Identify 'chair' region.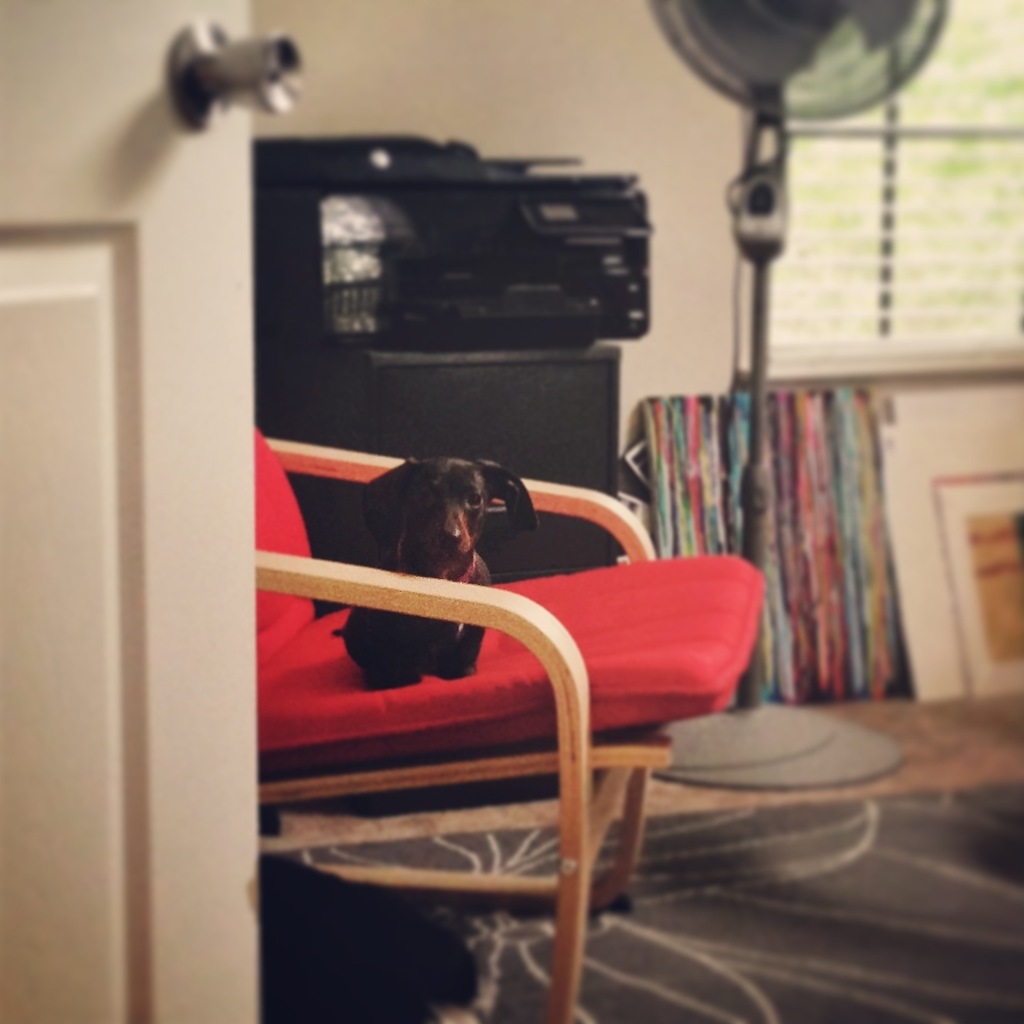
Region: 231:424:760:1015.
